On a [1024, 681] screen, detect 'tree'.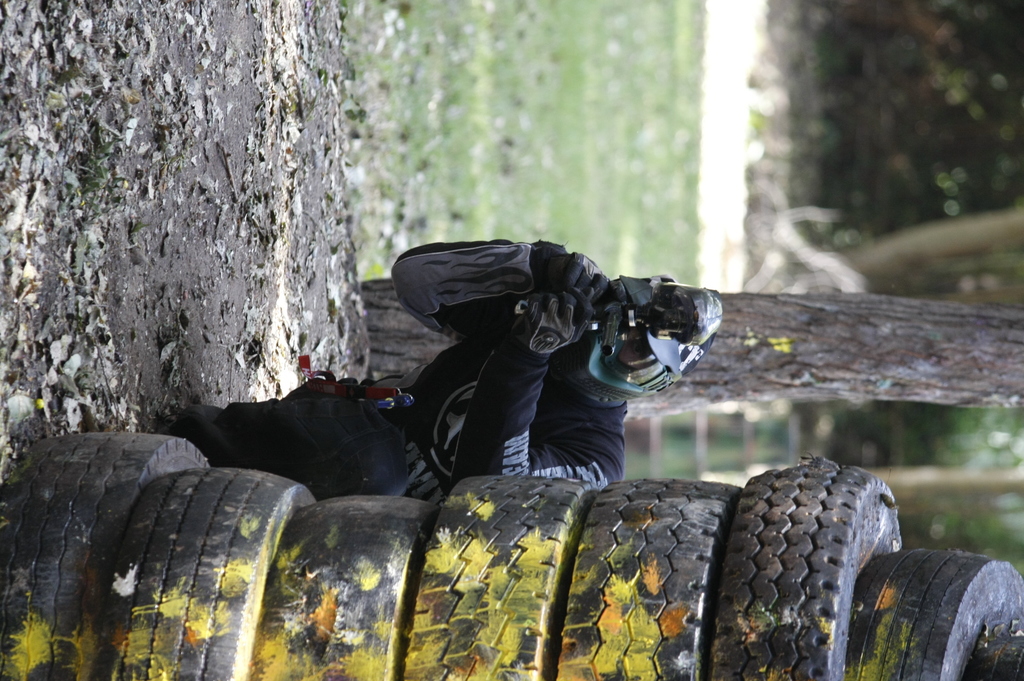
(361,279,1015,404).
